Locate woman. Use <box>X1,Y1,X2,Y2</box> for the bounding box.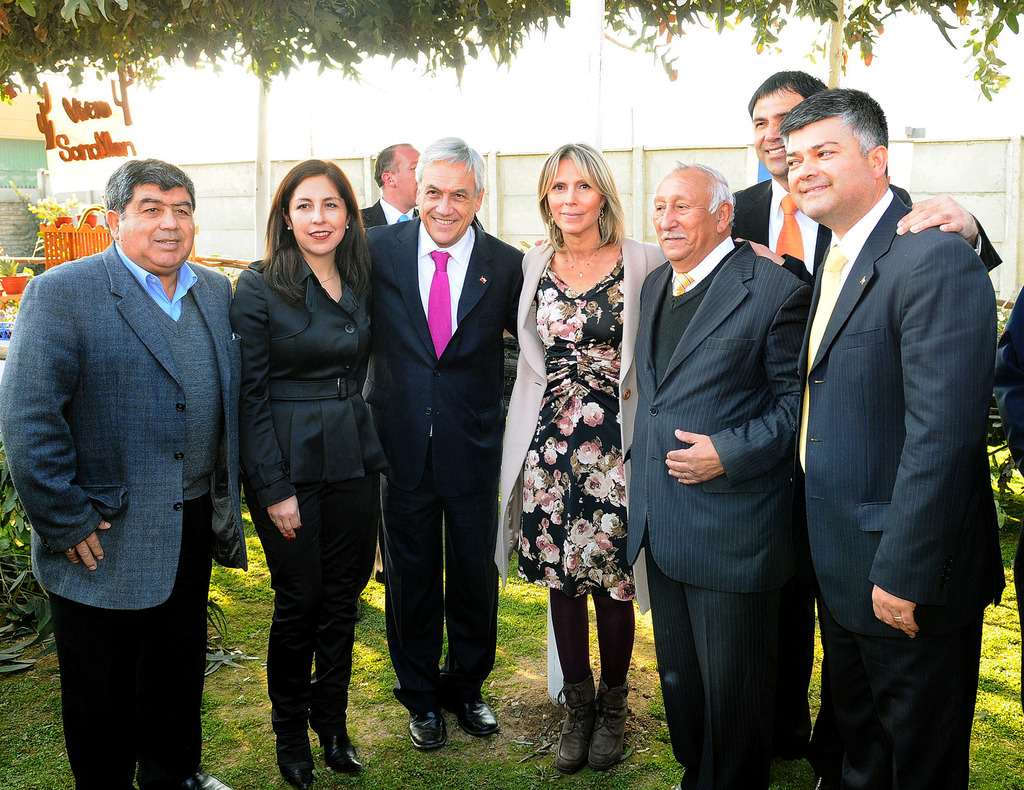
<box>500,141,667,776</box>.
